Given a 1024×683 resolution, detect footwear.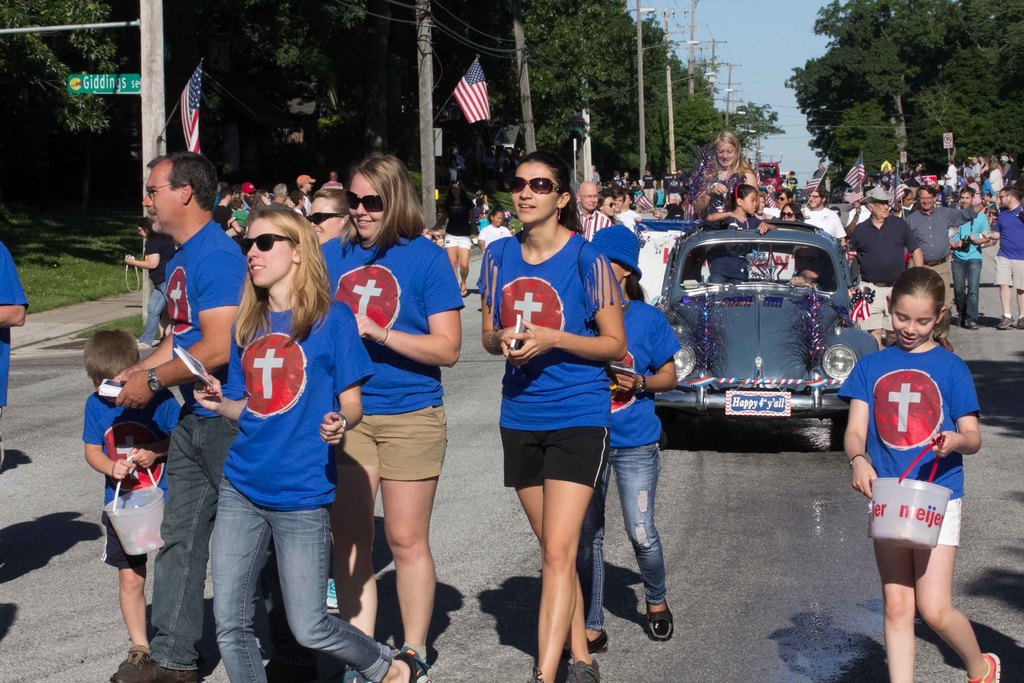
112/657/203/678.
